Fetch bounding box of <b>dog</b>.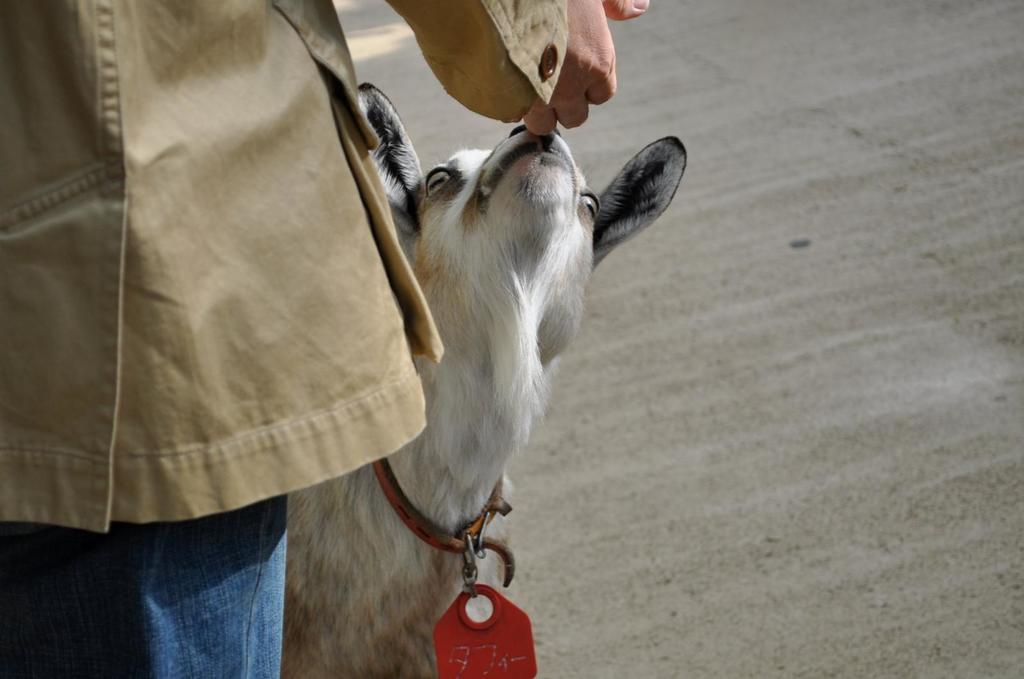
Bbox: left=277, top=79, right=687, bottom=678.
